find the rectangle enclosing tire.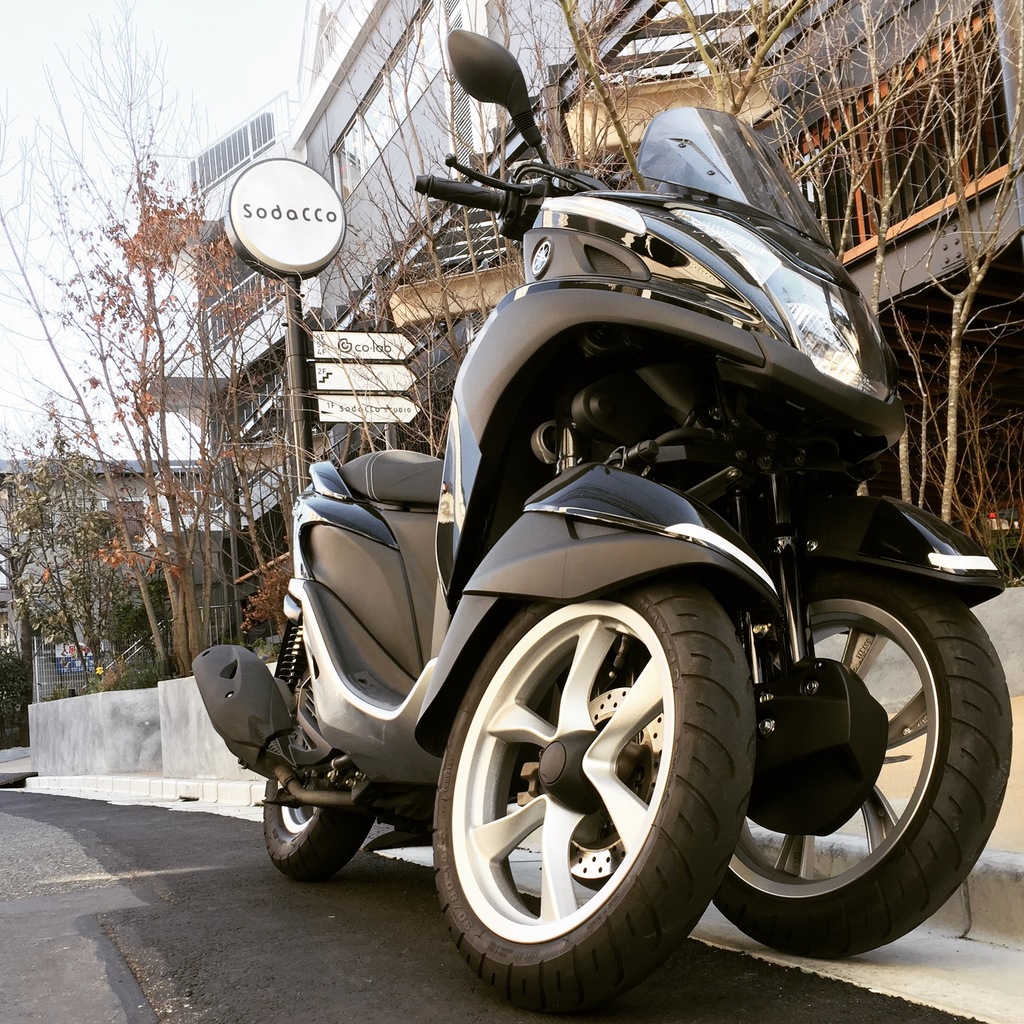
[709, 578, 1010, 959].
